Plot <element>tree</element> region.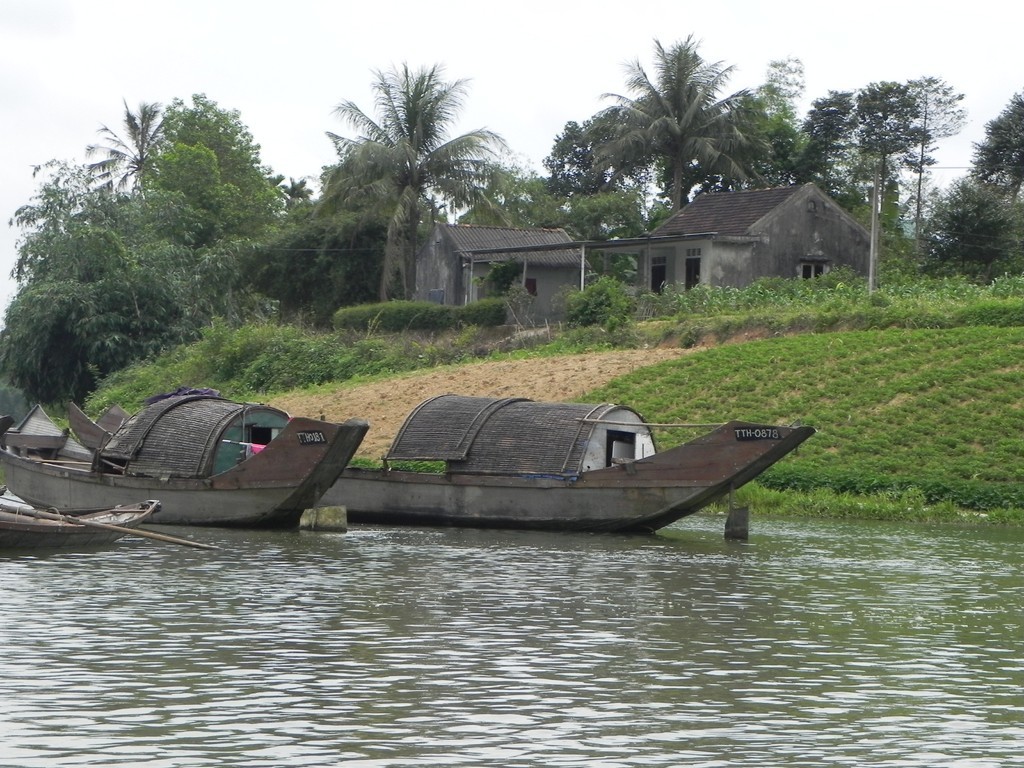
Plotted at <box>285,142,447,316</box>.
